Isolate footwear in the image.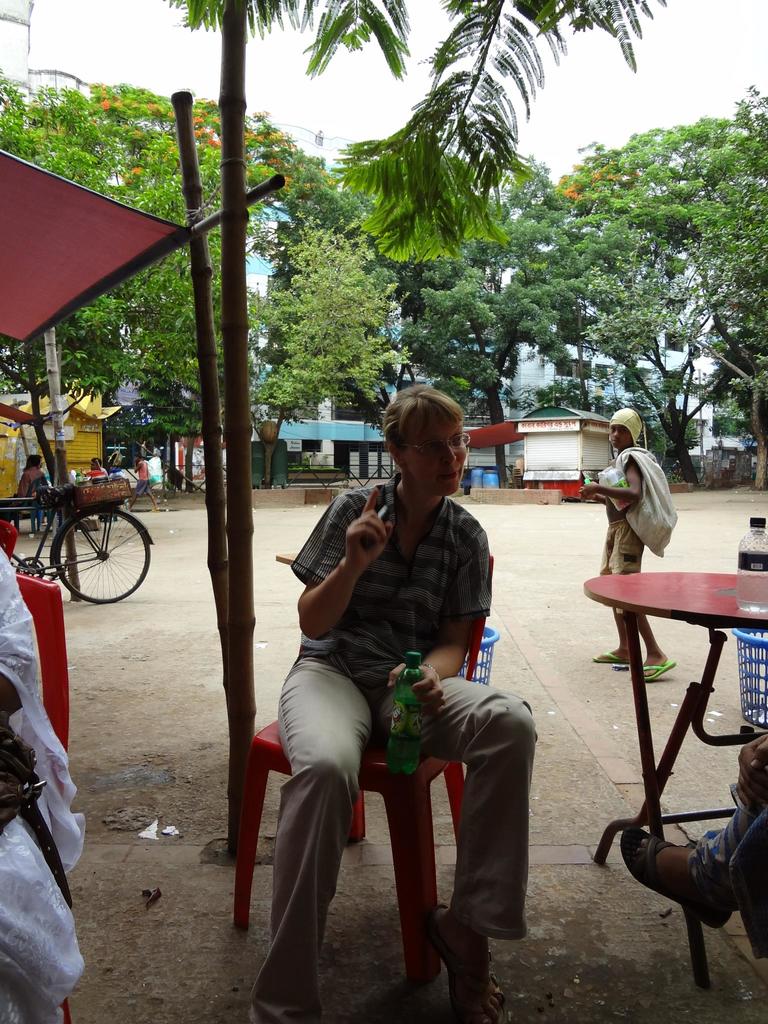
Isolated region: rect(589, 652, 629, 665).
